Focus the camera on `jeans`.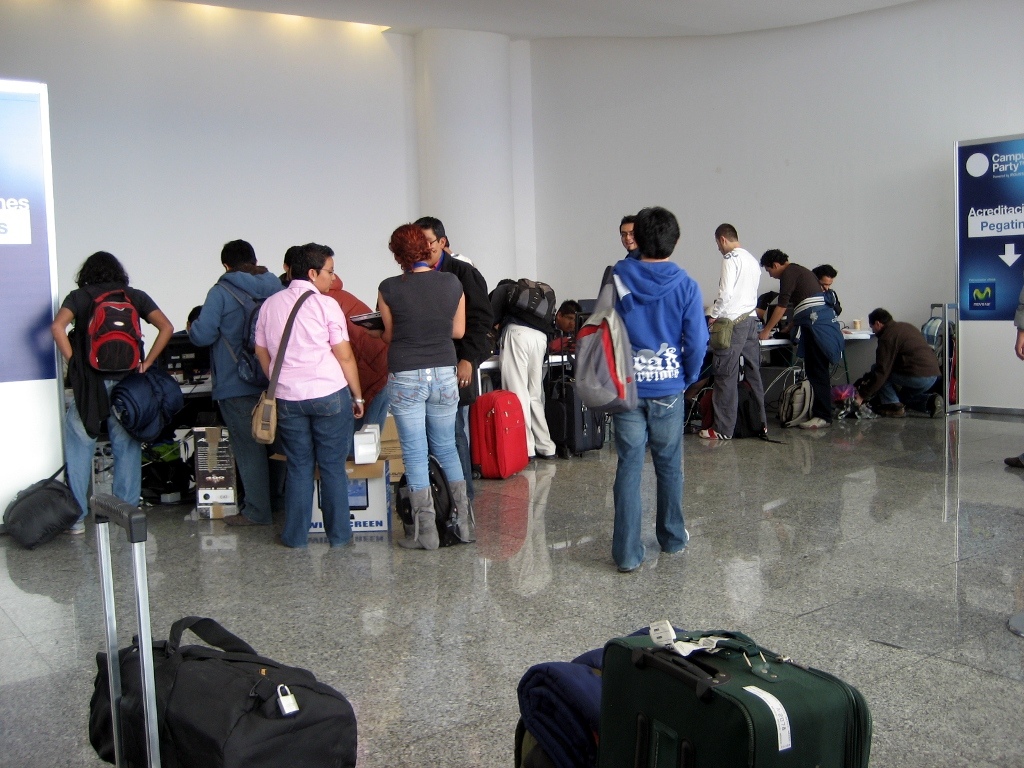
Focus region: region(611, 391, 687, 566).
